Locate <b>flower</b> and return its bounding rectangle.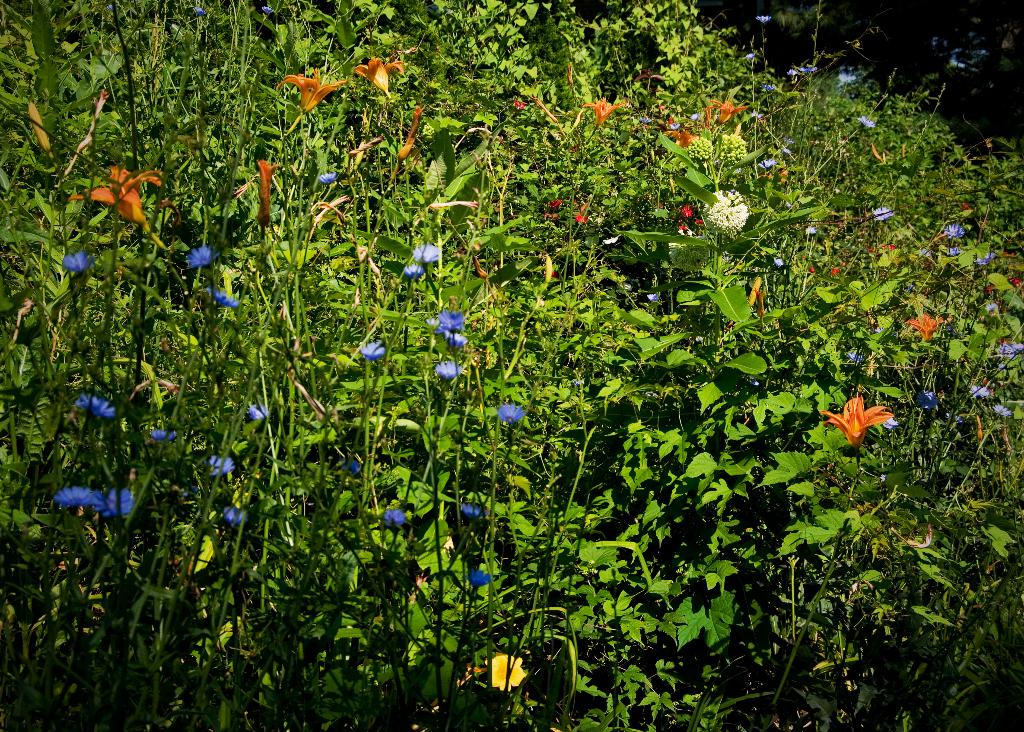
bbox(483, 647, 529, 689).
